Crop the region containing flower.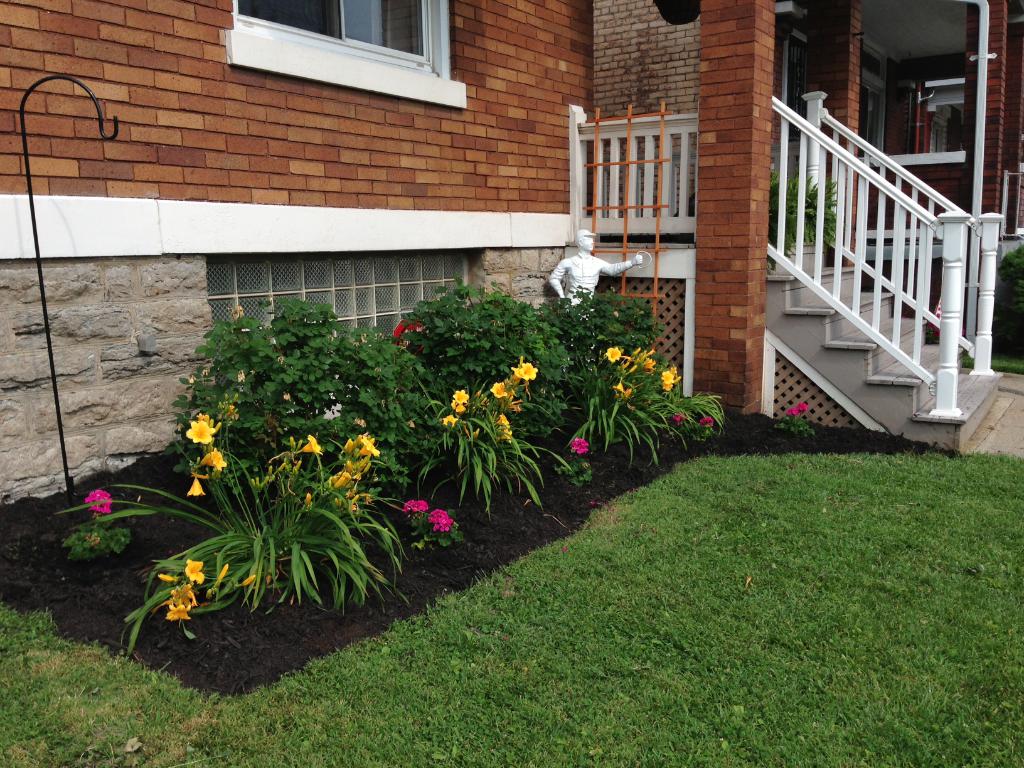
Crop region: x1=403 y1=499 x2=428 y2=511.
